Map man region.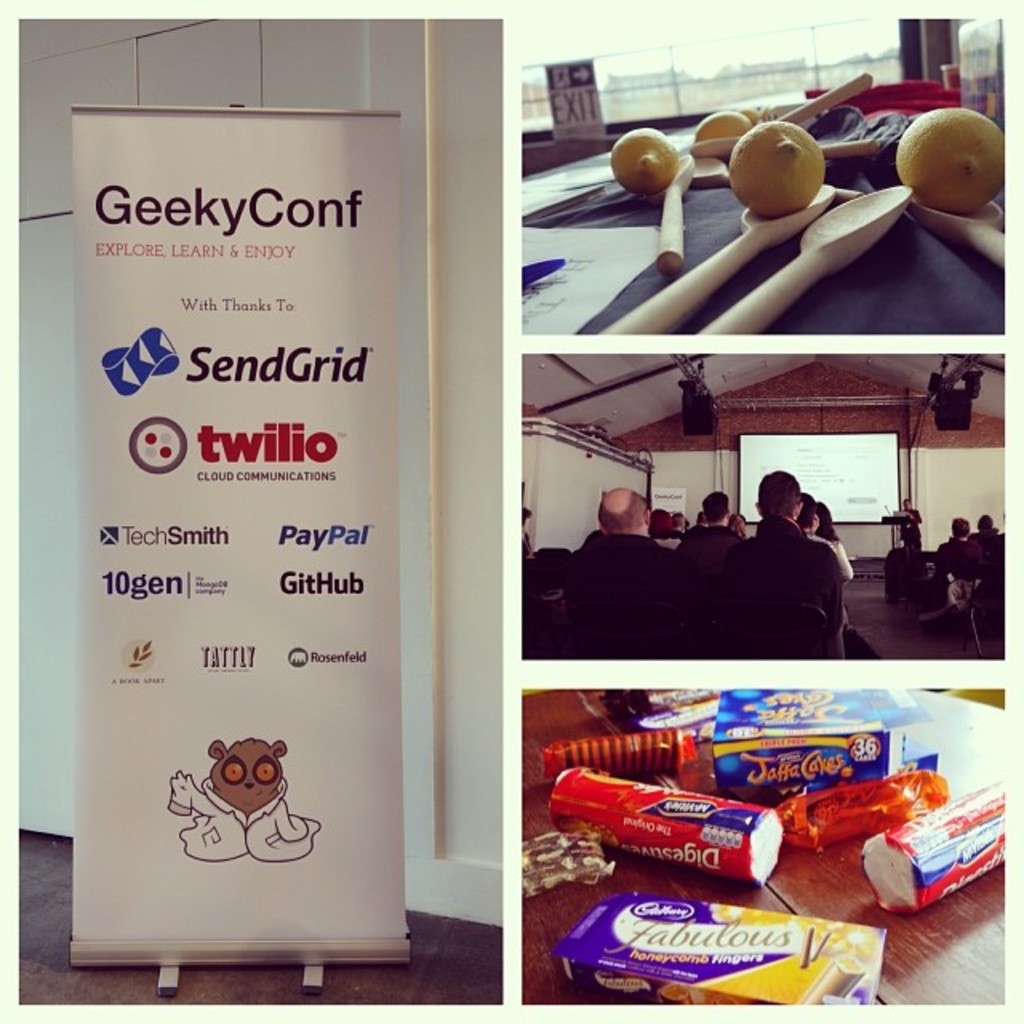
Mapped to [736,477,864,651].
